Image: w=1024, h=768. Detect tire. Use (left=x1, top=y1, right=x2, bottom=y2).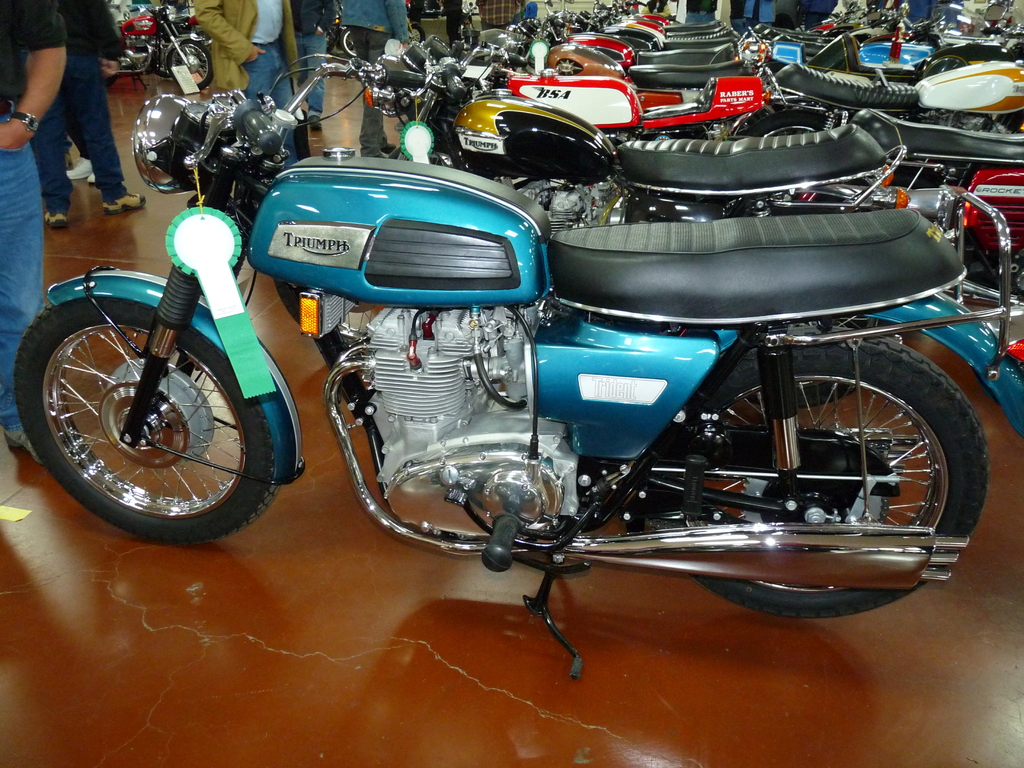
(left=641, top=332, right=989, bottom=618).
